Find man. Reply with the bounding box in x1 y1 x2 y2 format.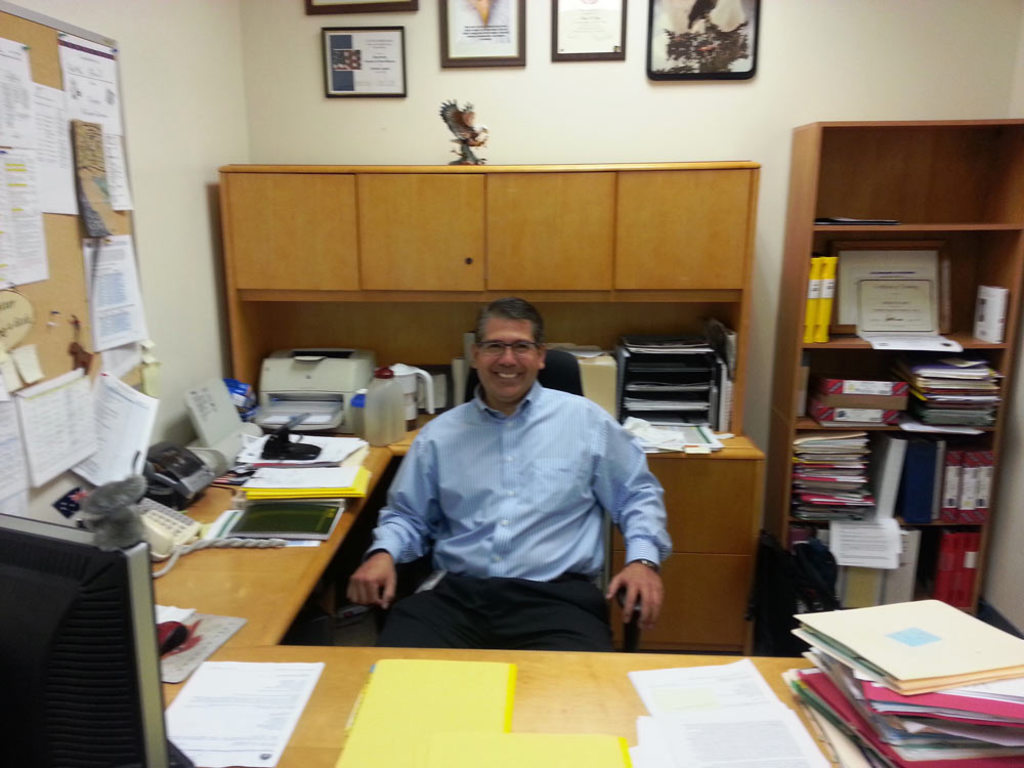
305 272 645 665.
